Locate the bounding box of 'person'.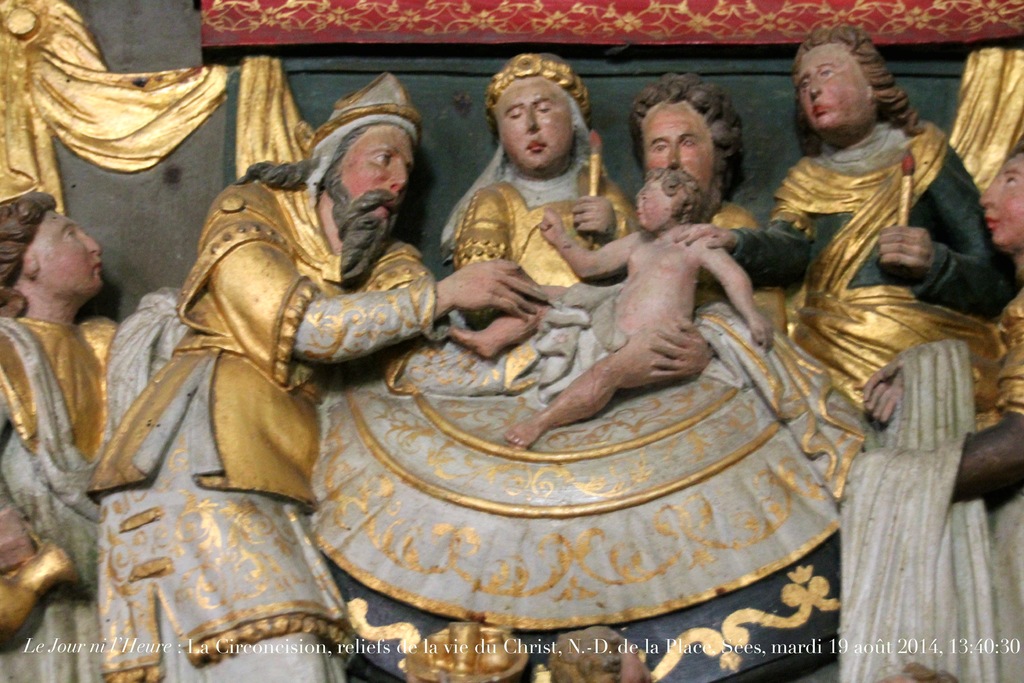
Bounding box: box=[0, 192, 127, 682].
